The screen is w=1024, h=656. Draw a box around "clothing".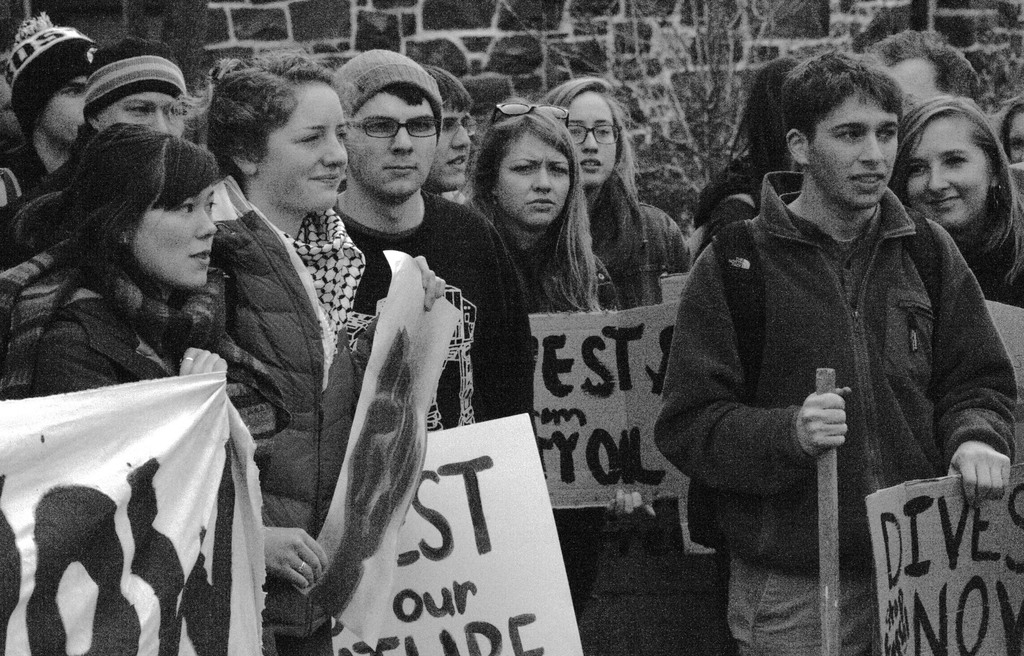
pyautogui.locateOnScreen(194, 187, 372, 655).
